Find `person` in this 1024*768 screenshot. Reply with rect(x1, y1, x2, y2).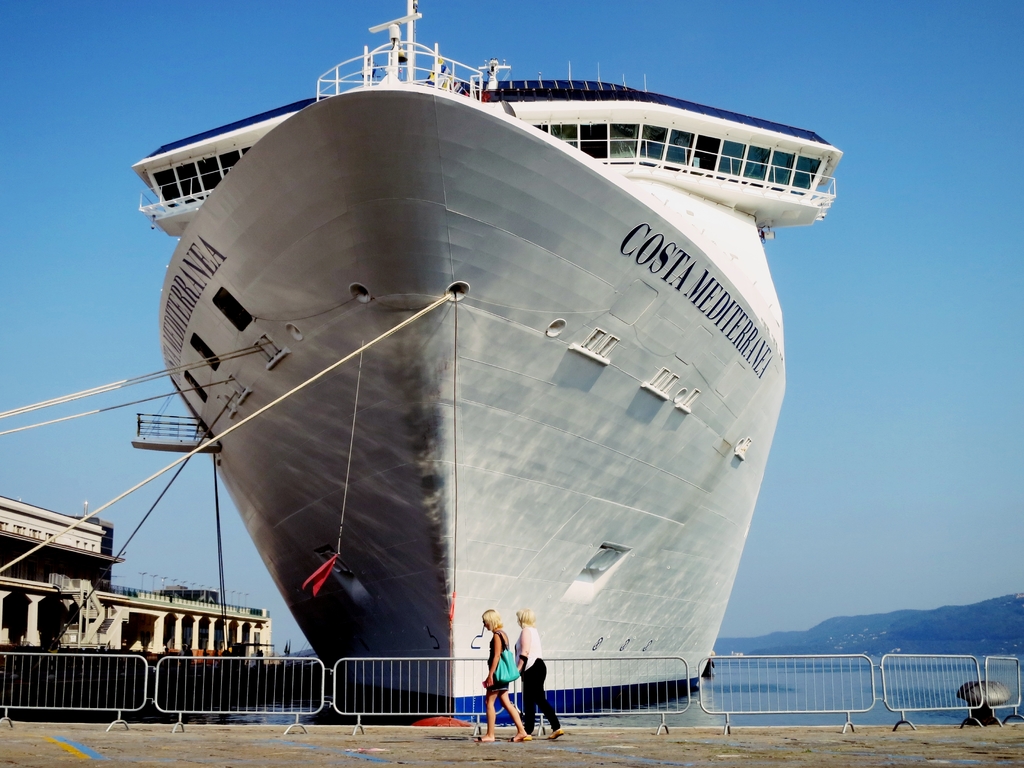
rect(479, 610, 532, 744).
